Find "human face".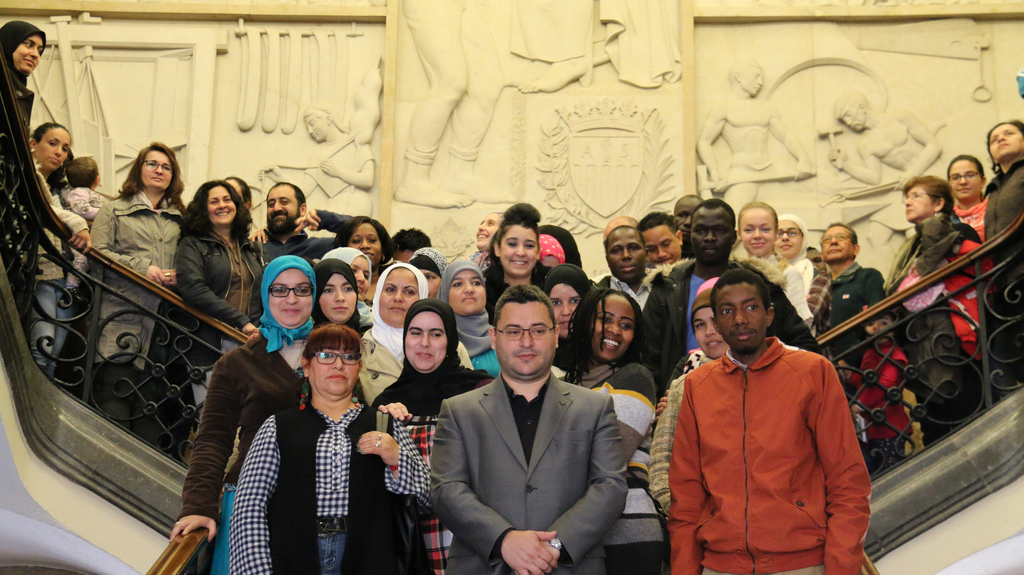
403/314/449/371.
